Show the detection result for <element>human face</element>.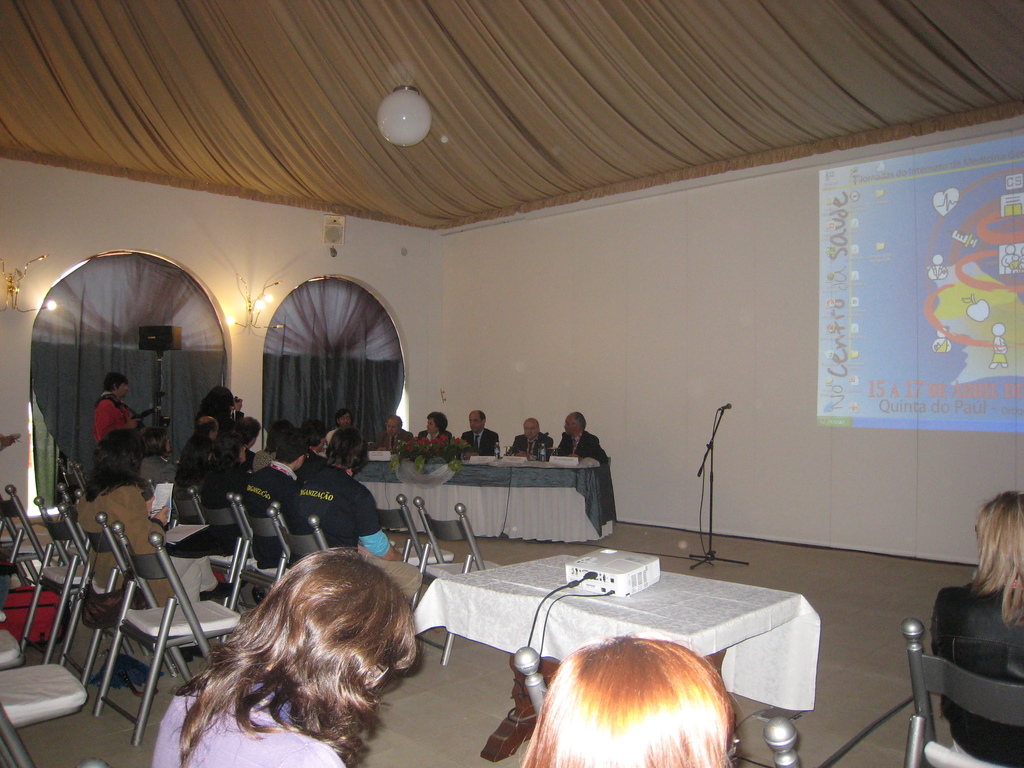
[469,411,482,428].
